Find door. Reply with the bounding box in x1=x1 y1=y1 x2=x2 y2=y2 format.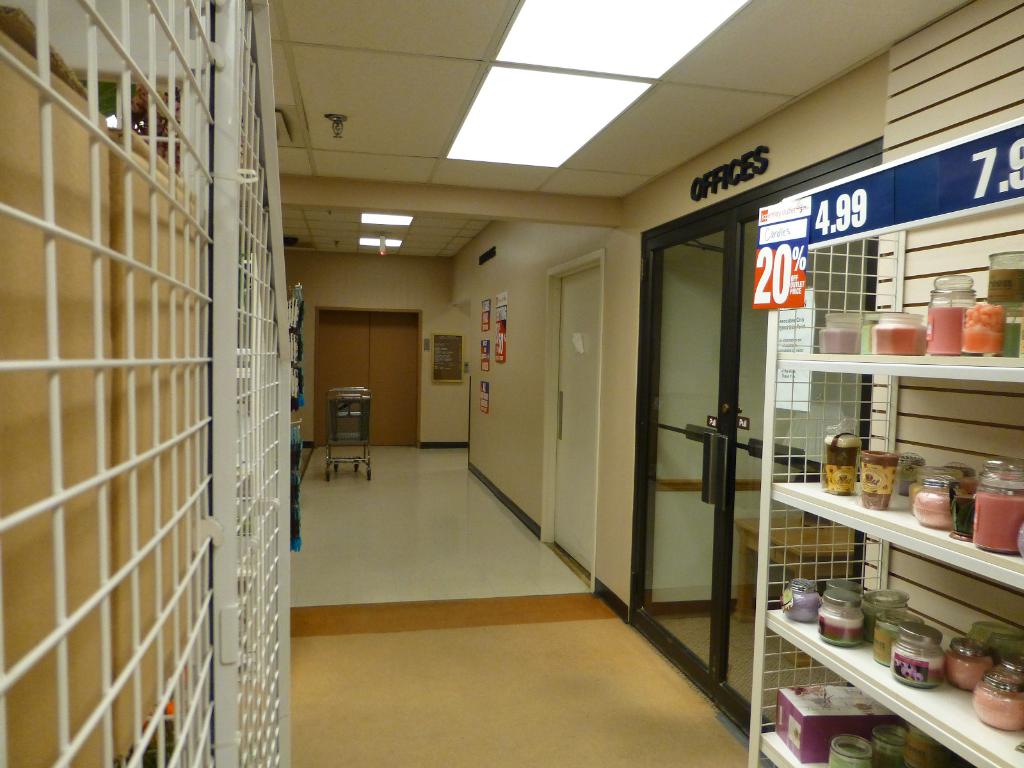
x1=295 y1=287 x2=438 y2=482.
